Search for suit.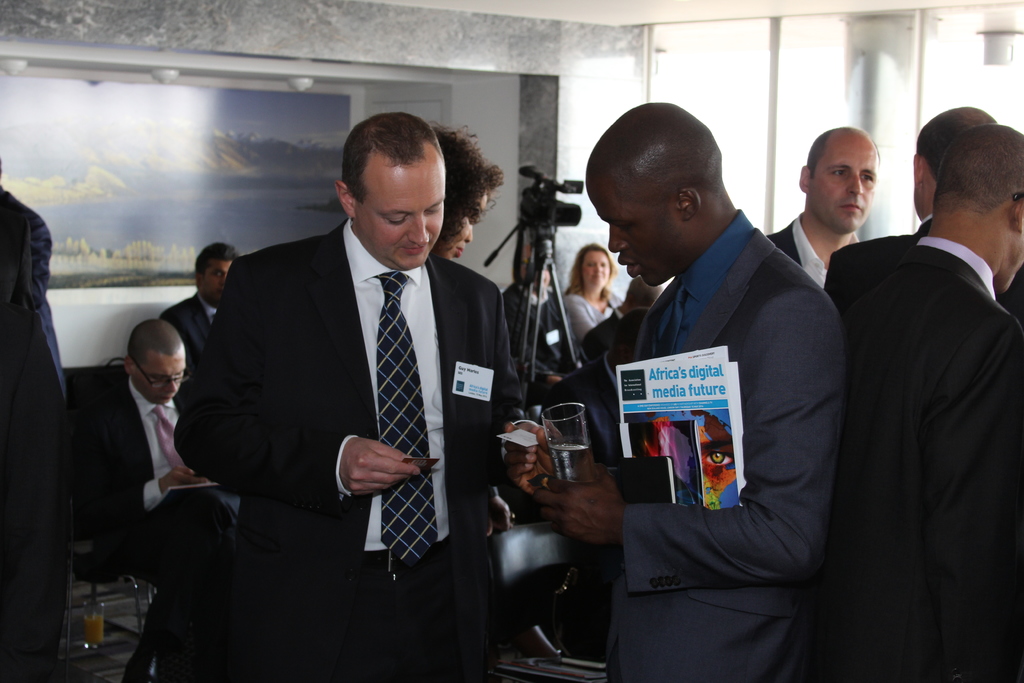
Found at {"left": 840, "top": 236, "right": 1023, "bottom": 682}.
